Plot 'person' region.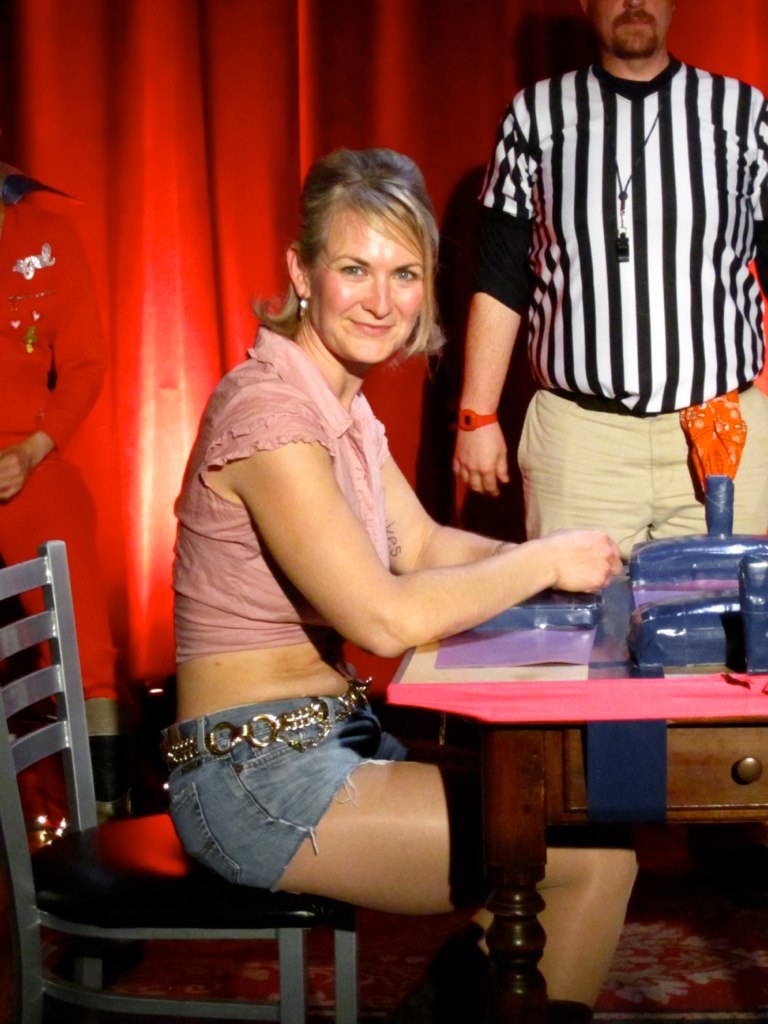
Plotted at left=456, top=0, right=767, bottom=583.
